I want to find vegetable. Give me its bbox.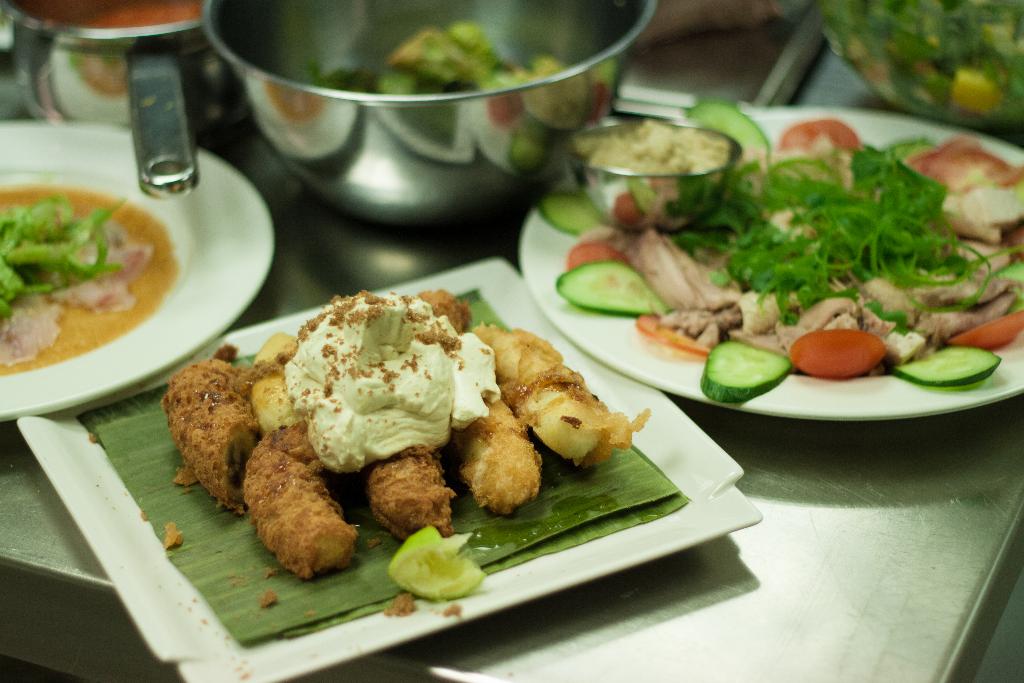
<region>694, 99, 774, 167</region>.
